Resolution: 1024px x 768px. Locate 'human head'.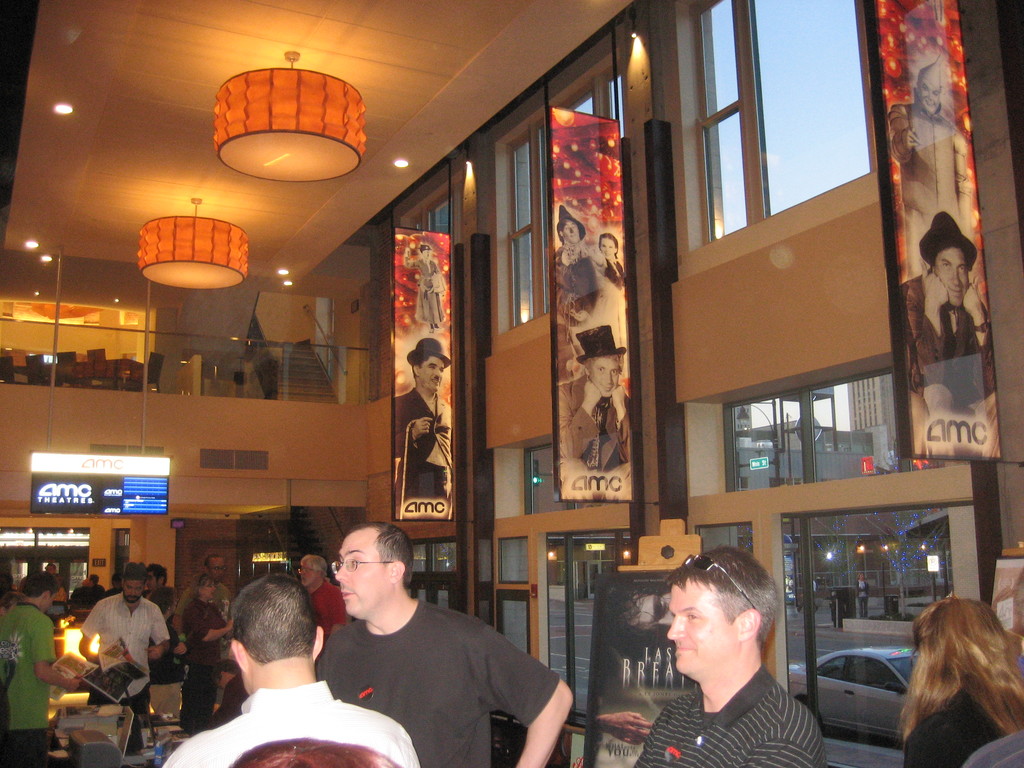
(x1=329, y1=521, x2=413, y2=624).
